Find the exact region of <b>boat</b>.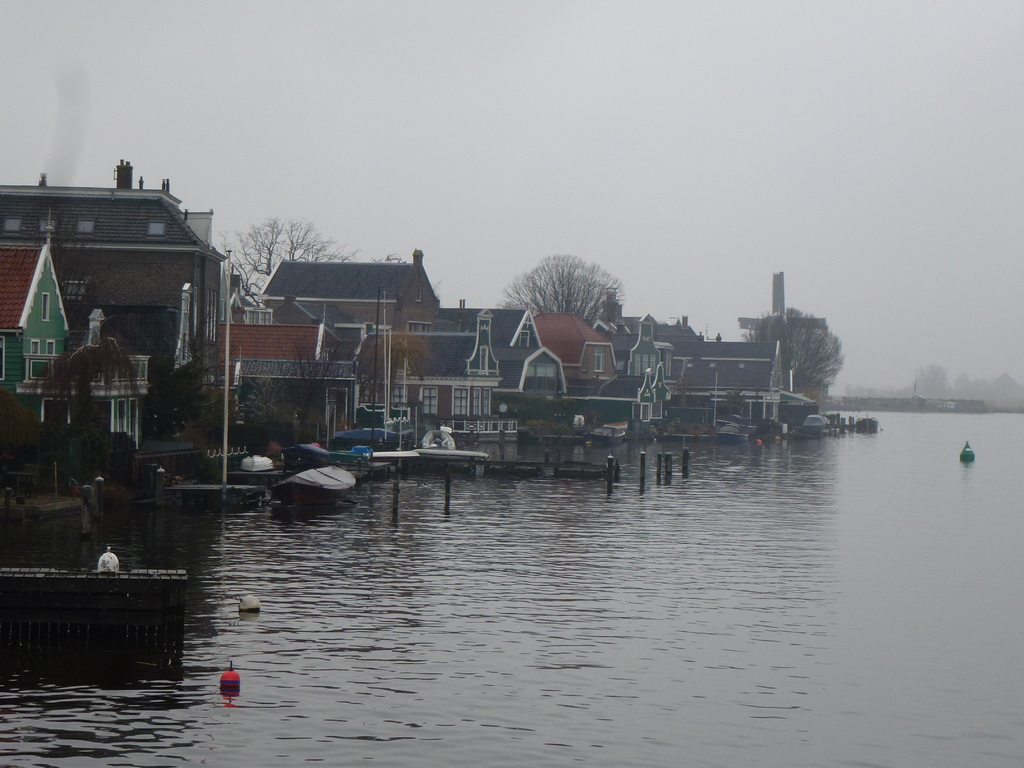
Exact region: rect(712, 423, 751, 447).
